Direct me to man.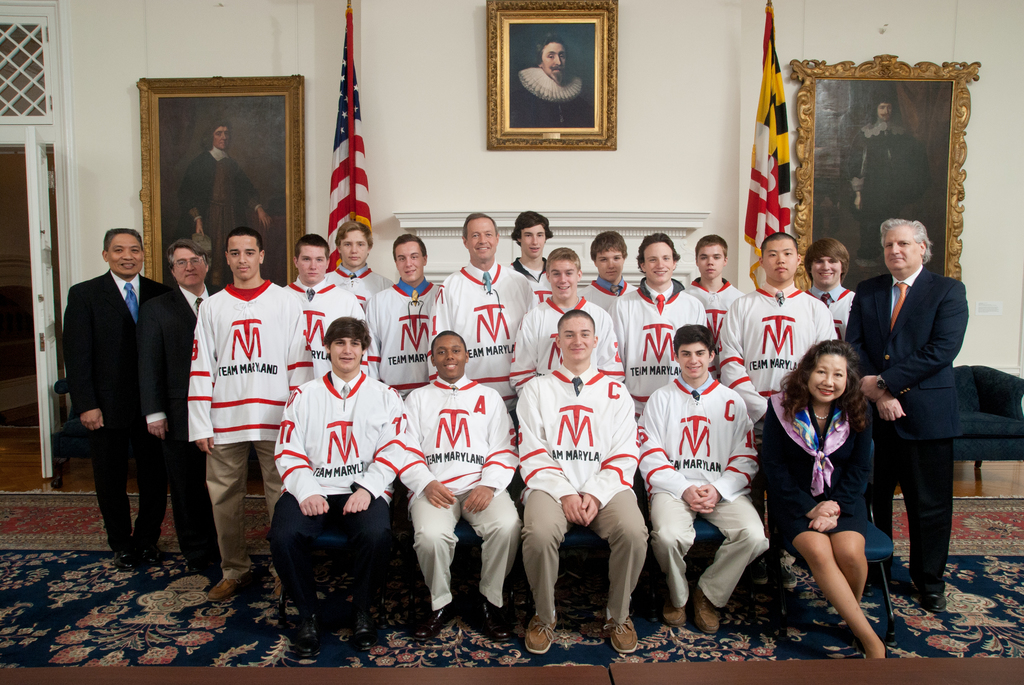
Direction: [left=392, top=332, right=521, bottom=641].
